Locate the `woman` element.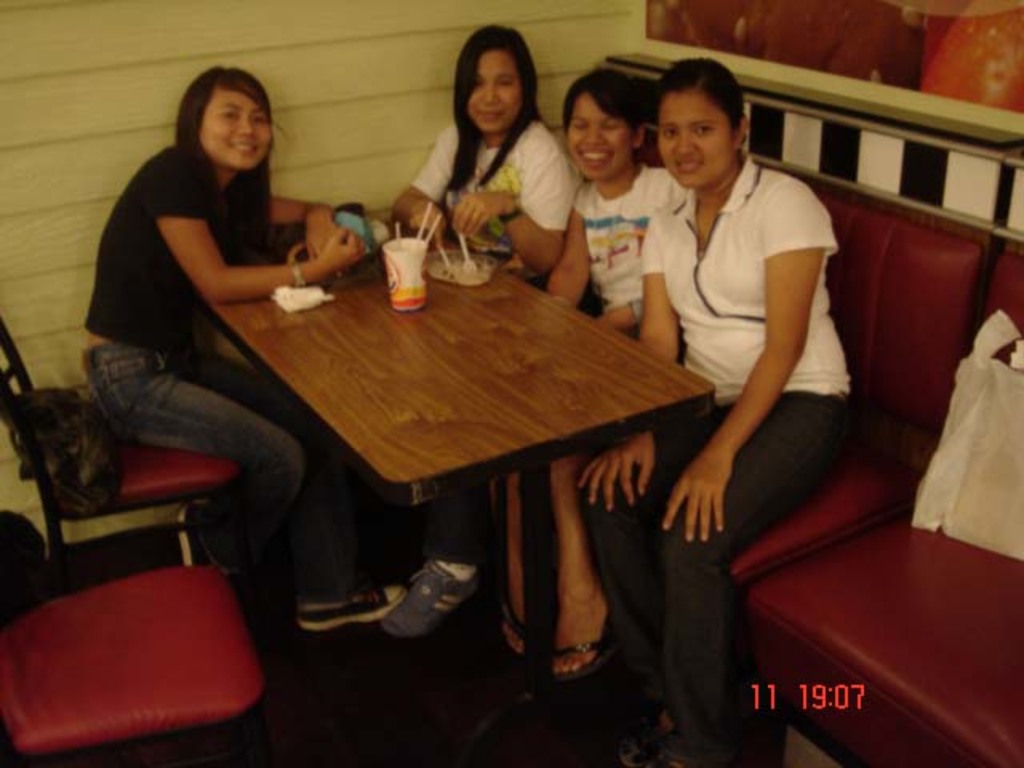
Element bbox: region(80, 66, 410, 632).
